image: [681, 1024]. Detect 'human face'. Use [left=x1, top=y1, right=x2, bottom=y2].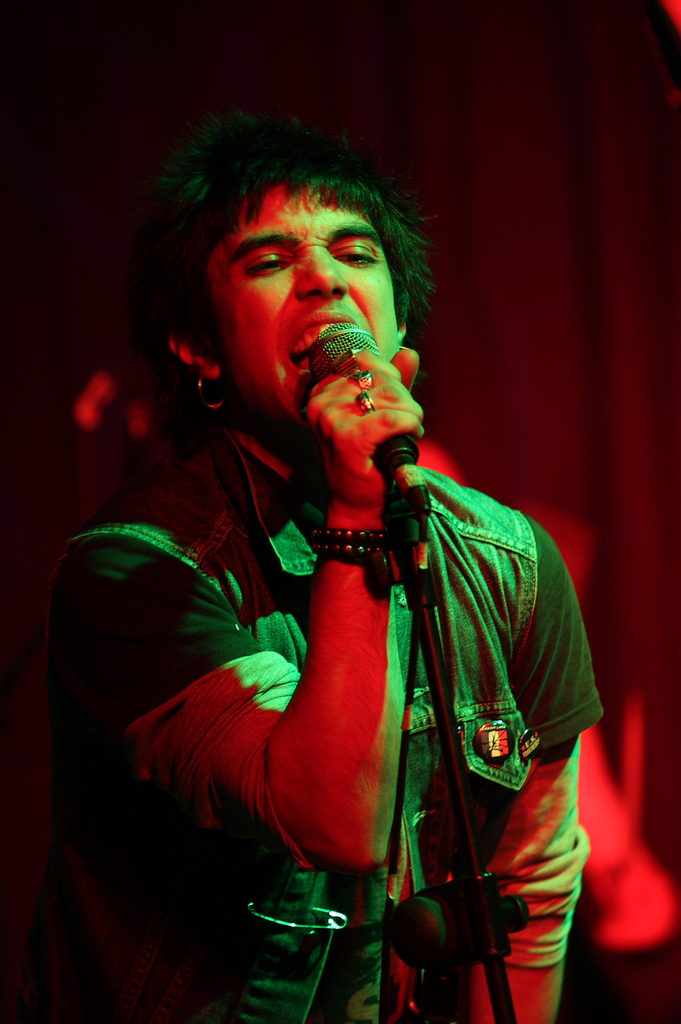
[left=195, top=181, right=397, bottom=410].
